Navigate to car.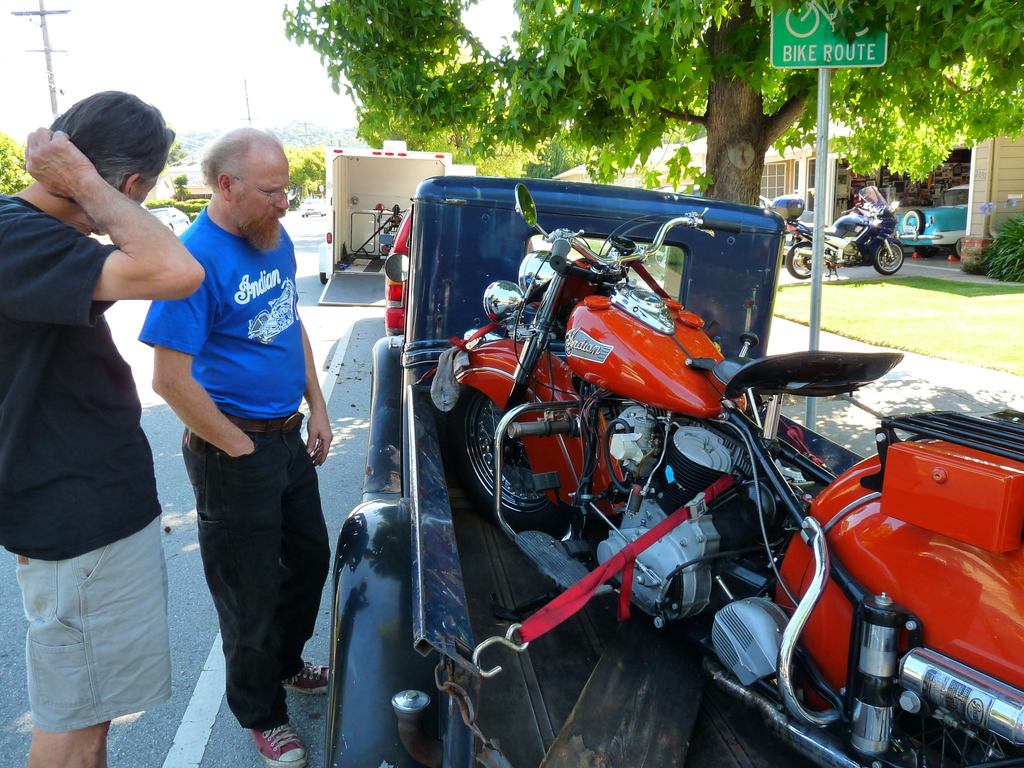
Navigation target: bbox=[650, 184, 792, 252].
